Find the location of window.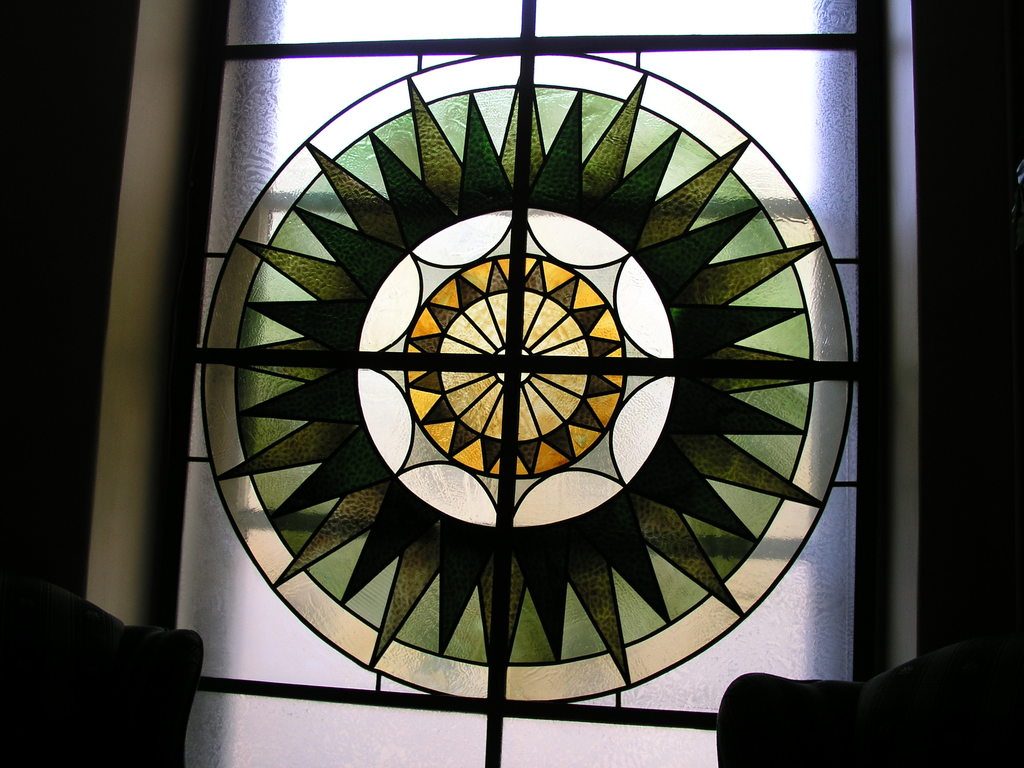
Location: <box>107,98,949,715</box>.
